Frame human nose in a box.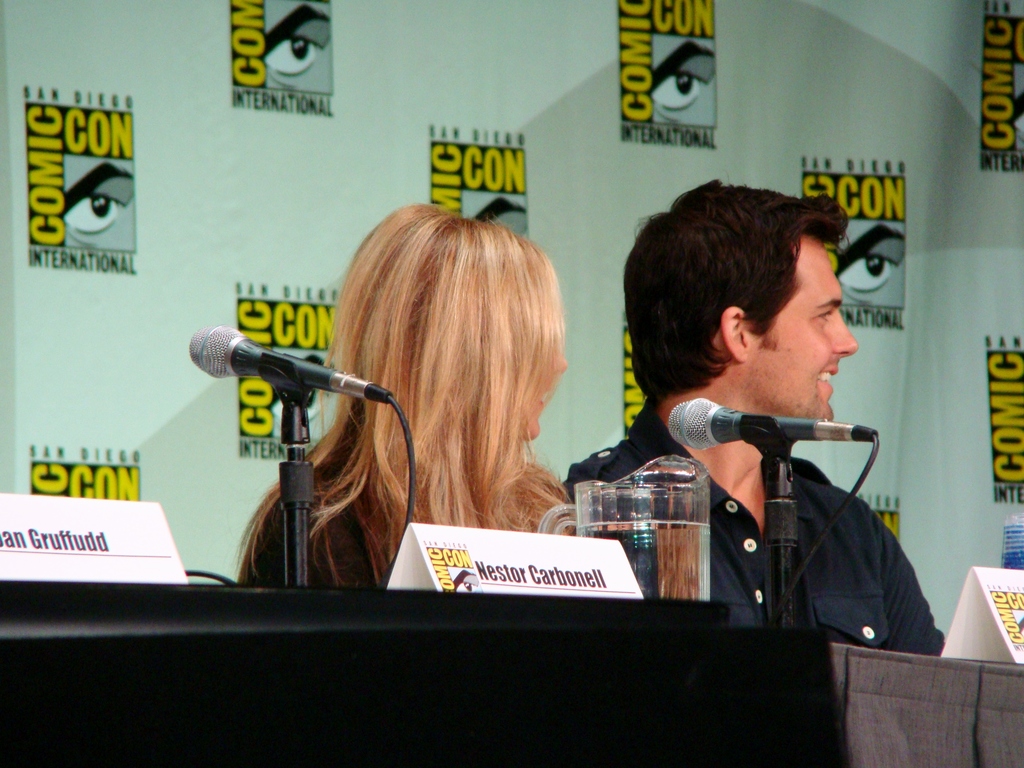
<bbox>550, 341, 568, 376</bbox>.
